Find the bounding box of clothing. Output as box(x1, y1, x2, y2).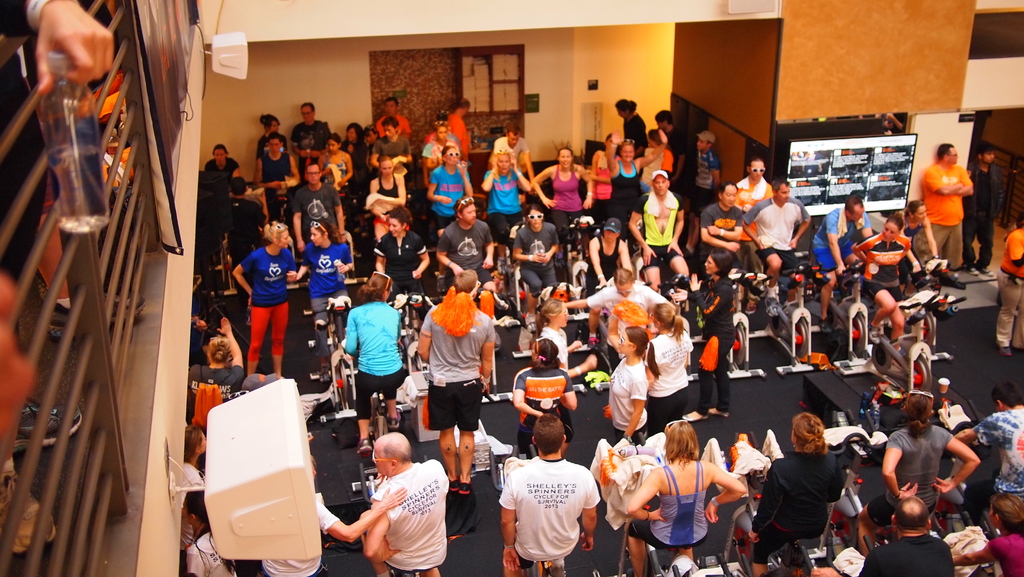
box(990, 526, 1018, 576).
